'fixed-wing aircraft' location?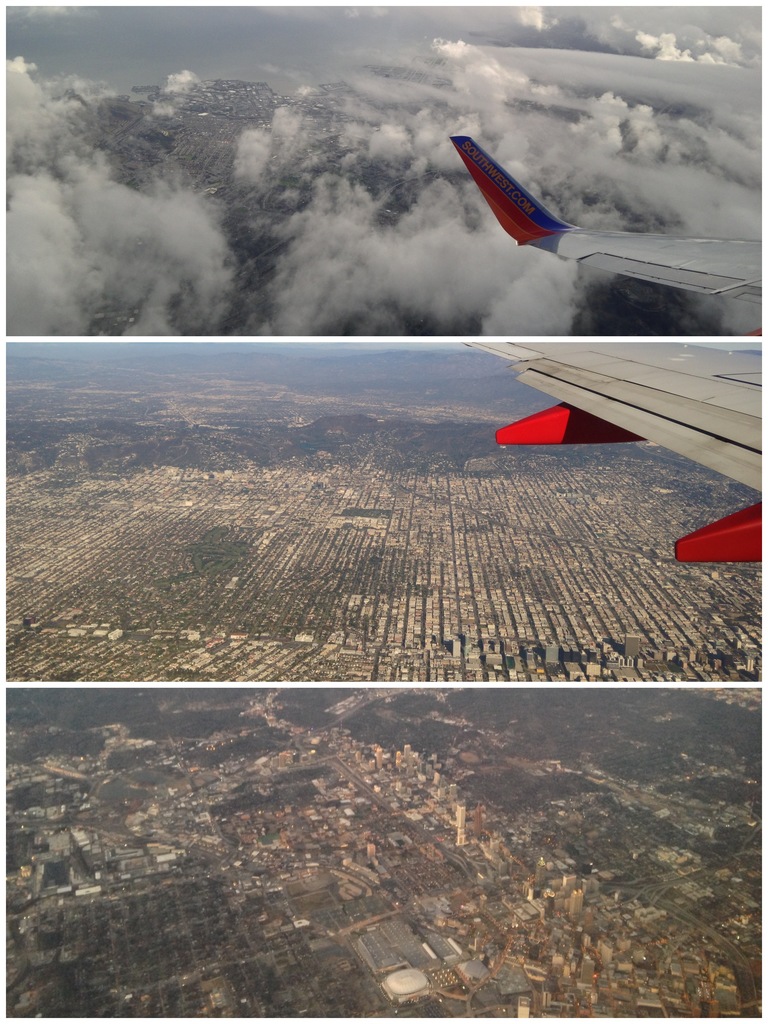
bbox=(464, 128, 767, 321)
